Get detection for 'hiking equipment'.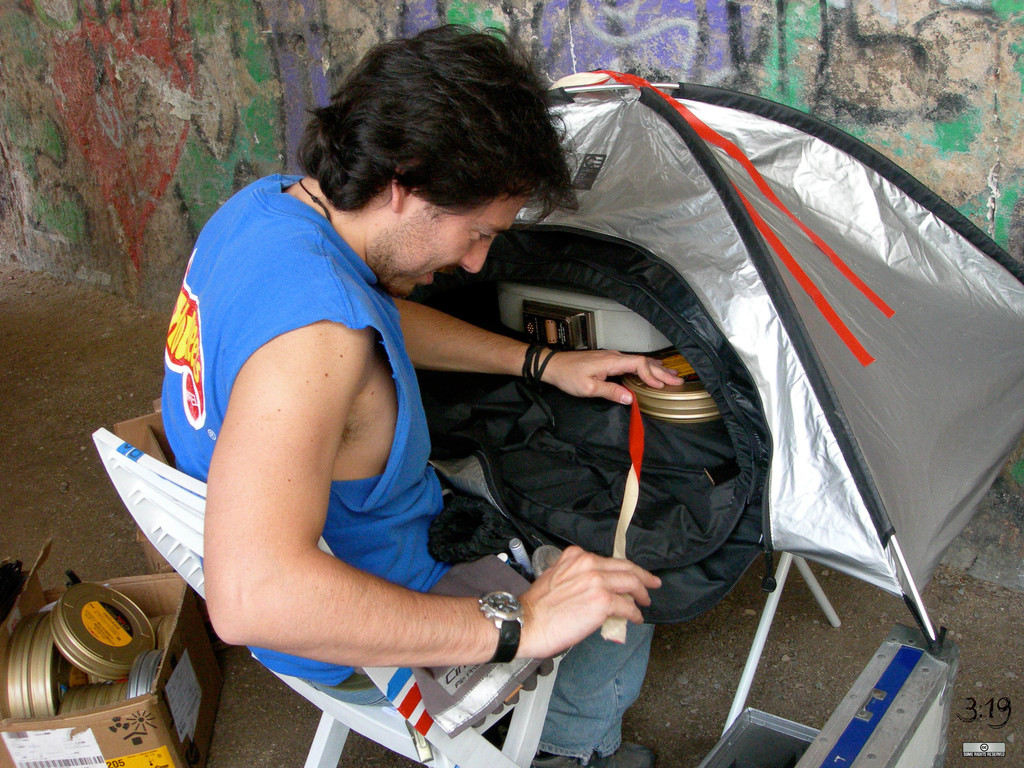
Detection: x1=117, y1=36, x2=1023, y2=755.
